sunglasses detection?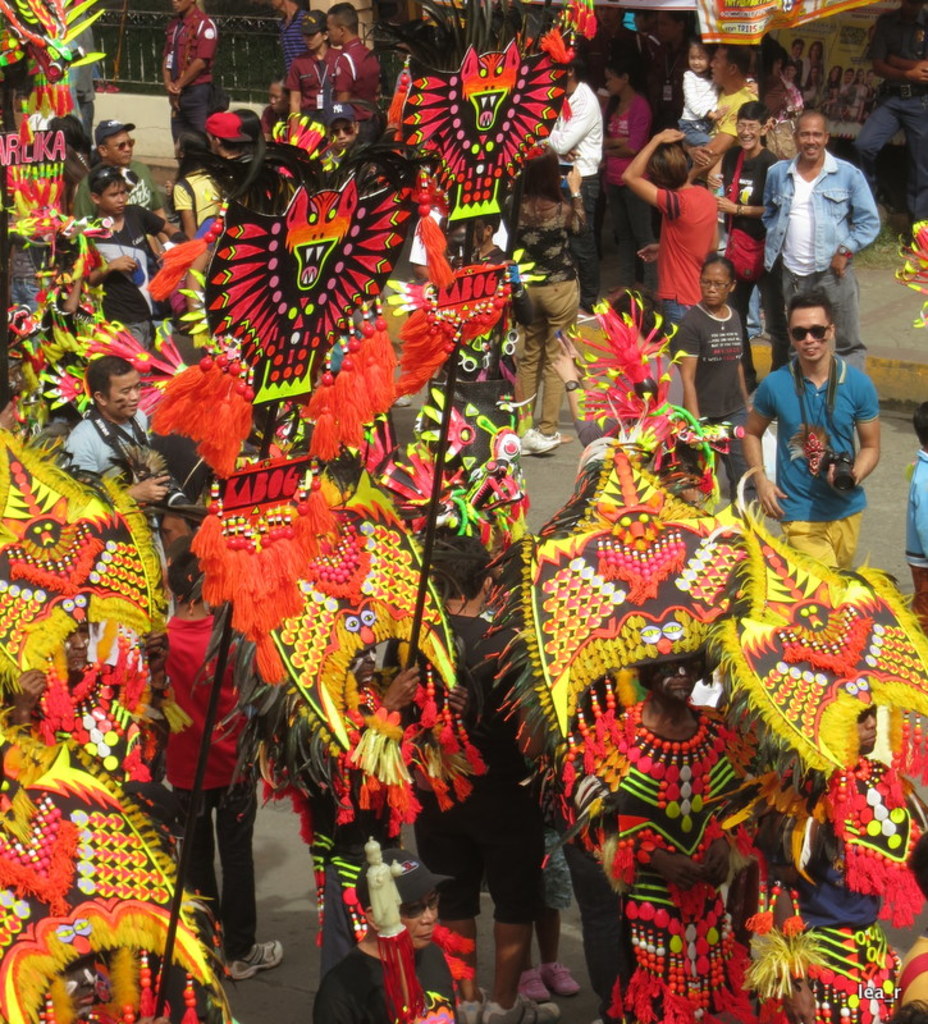
bbox(92, 168, 120, 182)
